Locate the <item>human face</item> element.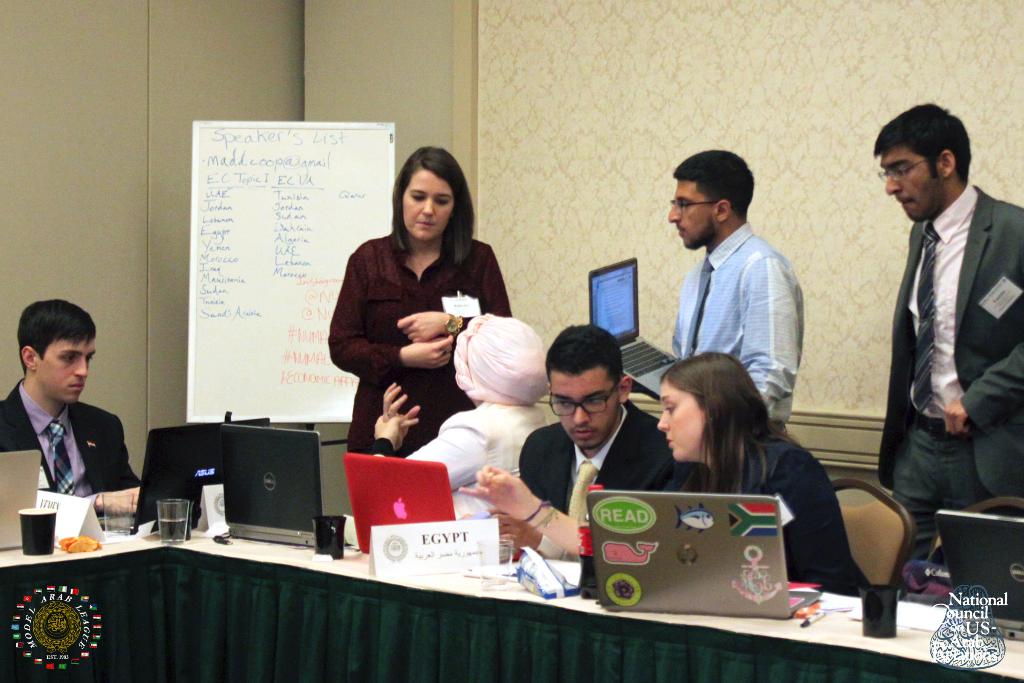
Element bbox: box=[36, 334, 89, 396].
